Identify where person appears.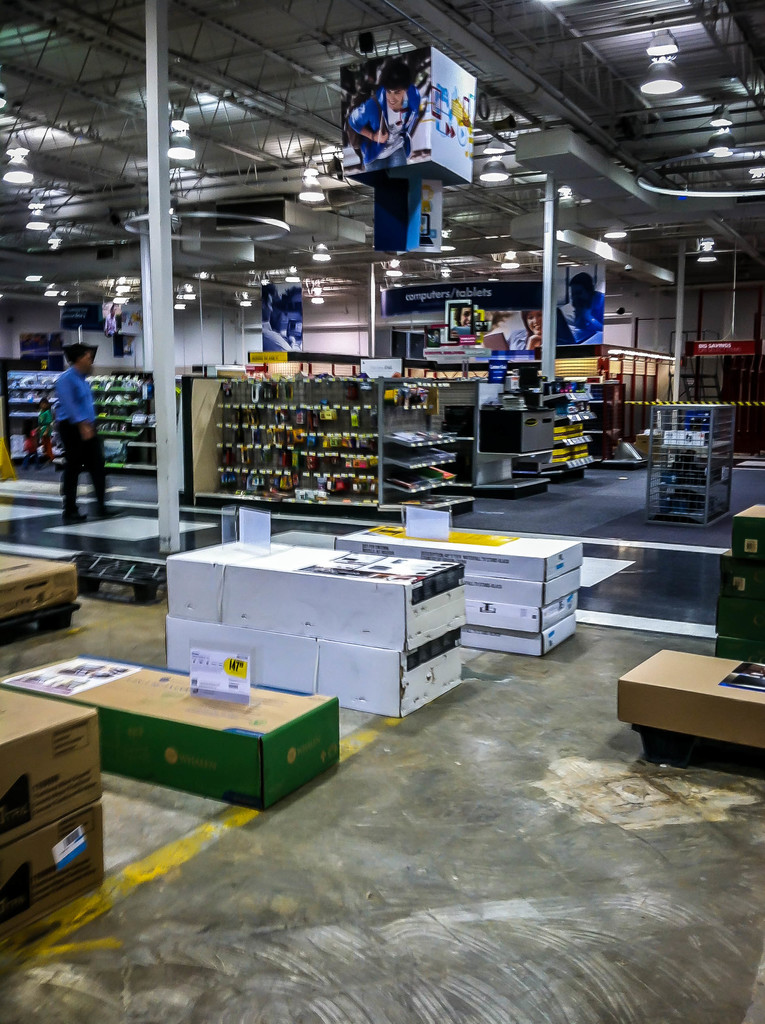
Appears at crop(56, 345, 115, 526).
